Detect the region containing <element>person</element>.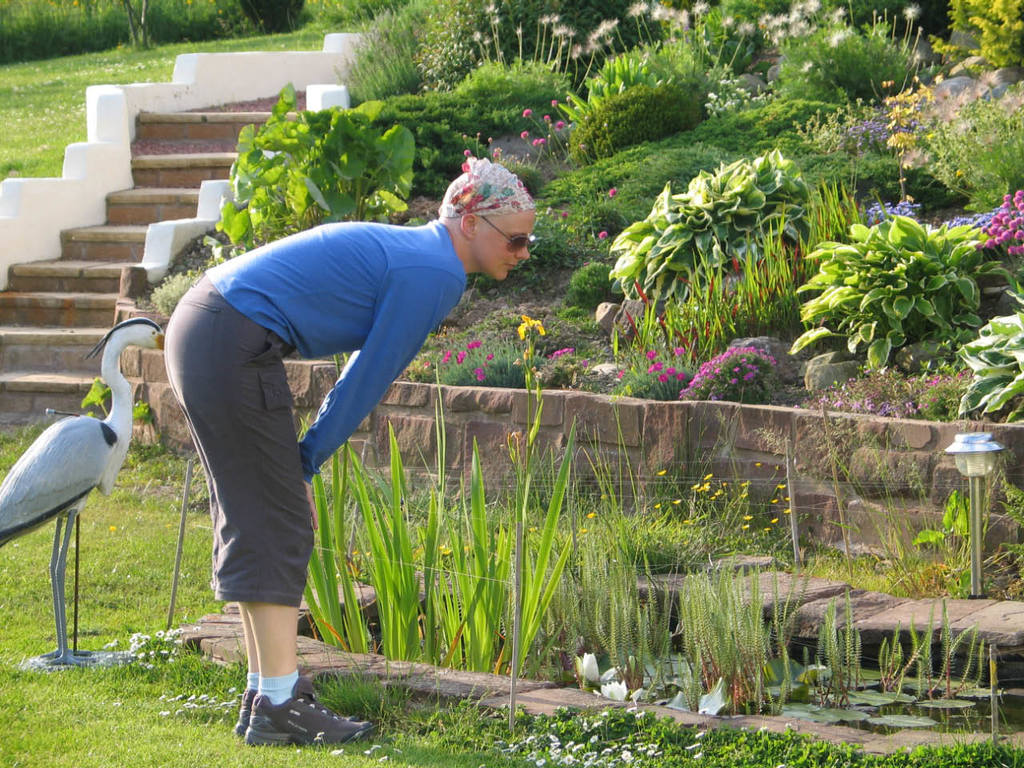
left=156, top=157, right=515, bottom=745.
